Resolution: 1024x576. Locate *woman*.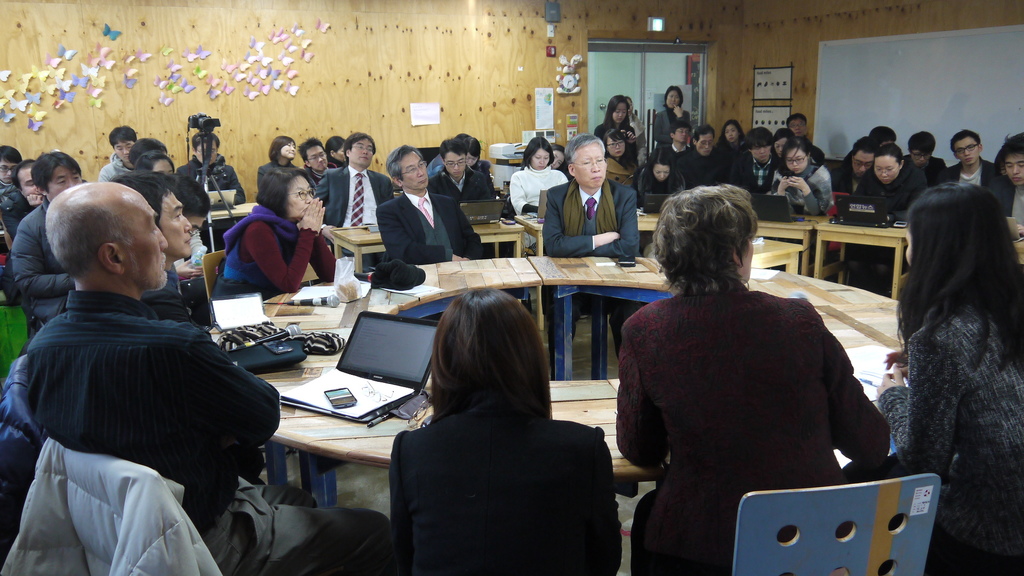
bbox=[771, 141, 836, 215].
